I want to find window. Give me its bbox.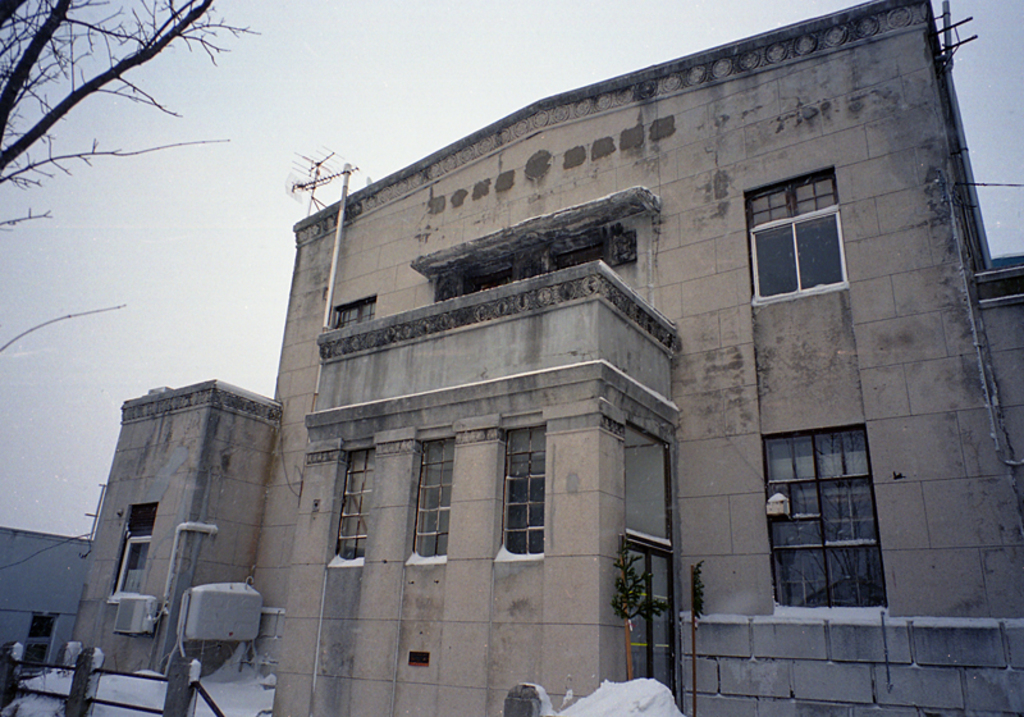
Rect(329, 288, 378, 337).
